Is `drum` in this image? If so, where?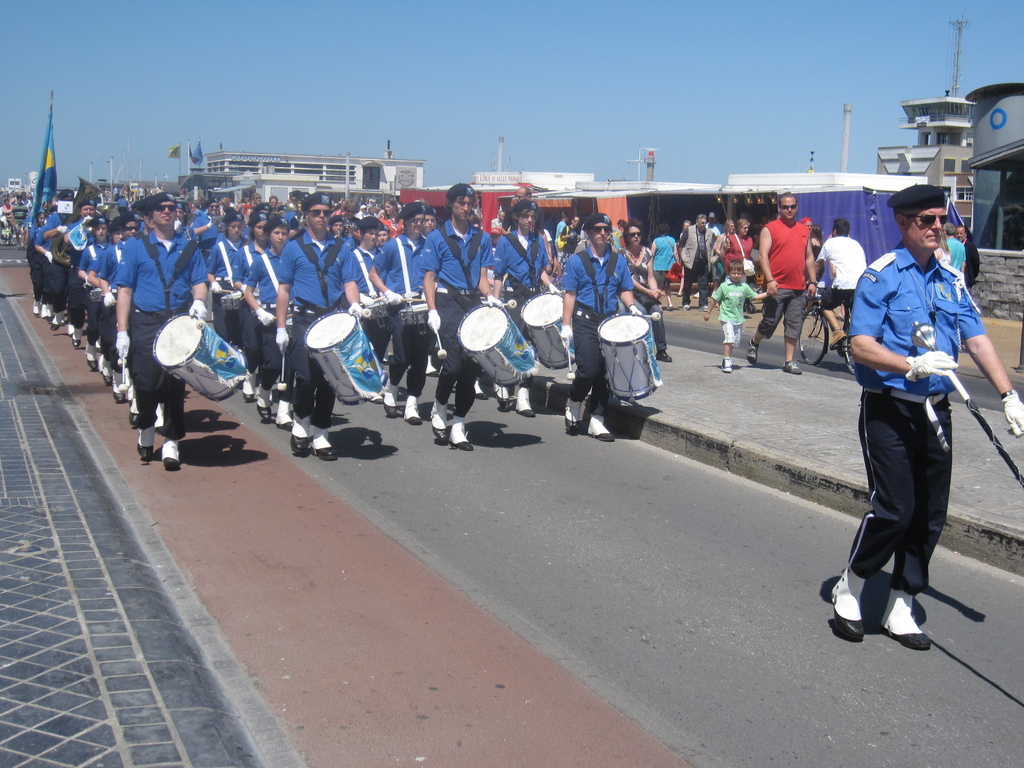
Yes, at {"x1": 365, "y1": 296, "x2": 388, "y2": 320}.
